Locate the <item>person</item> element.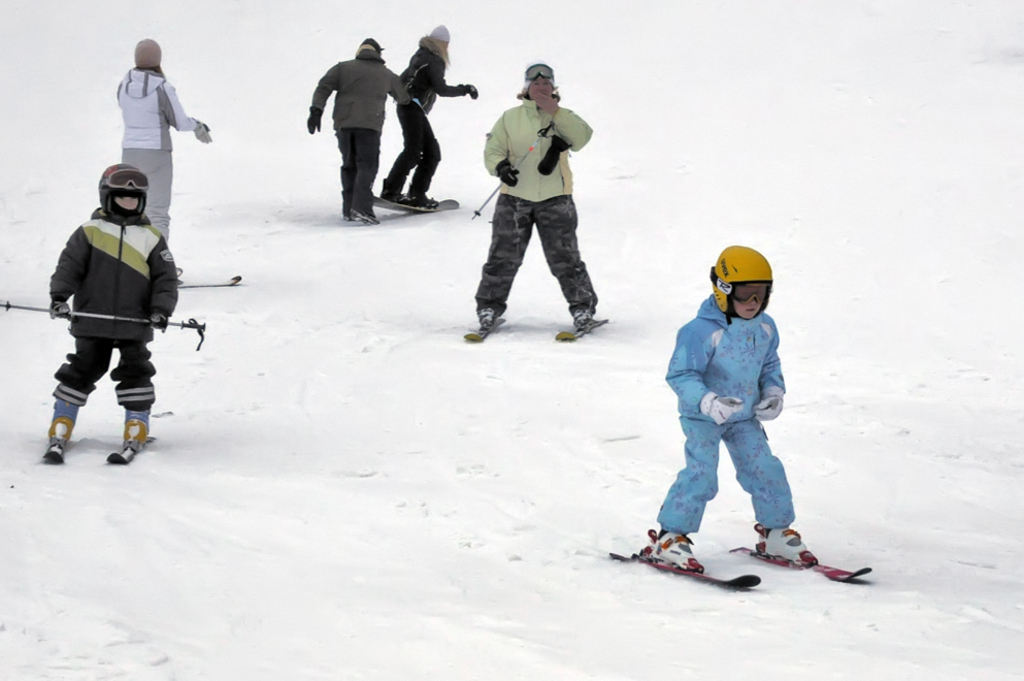
Element bbox: <region>378, 25, 482, 214</region>.
